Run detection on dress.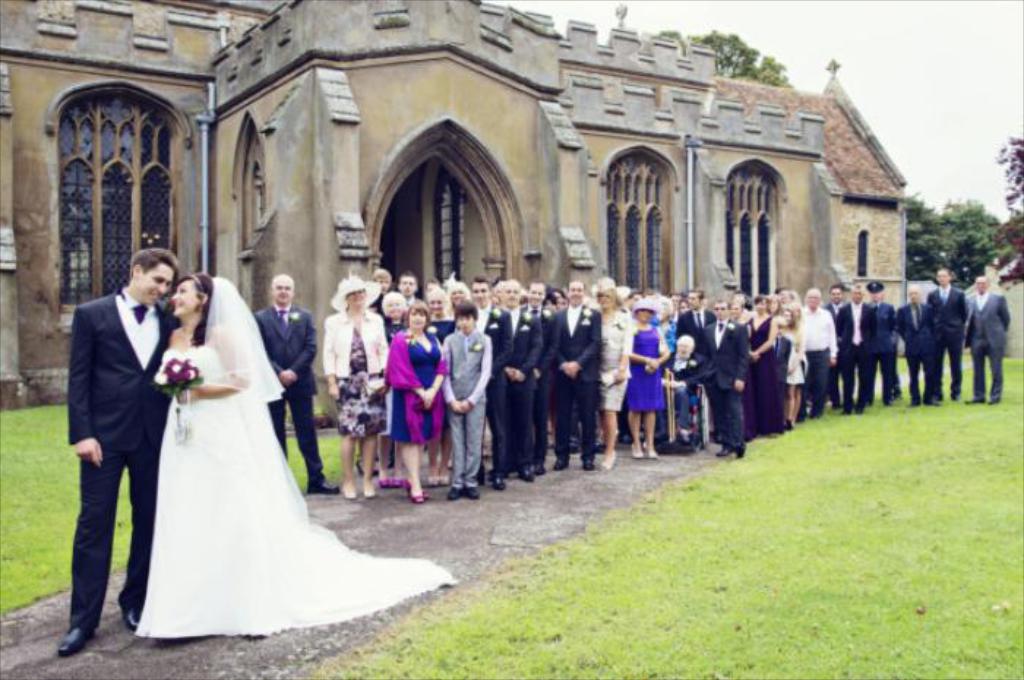
Result: locate(132, 345, 455, 638).
